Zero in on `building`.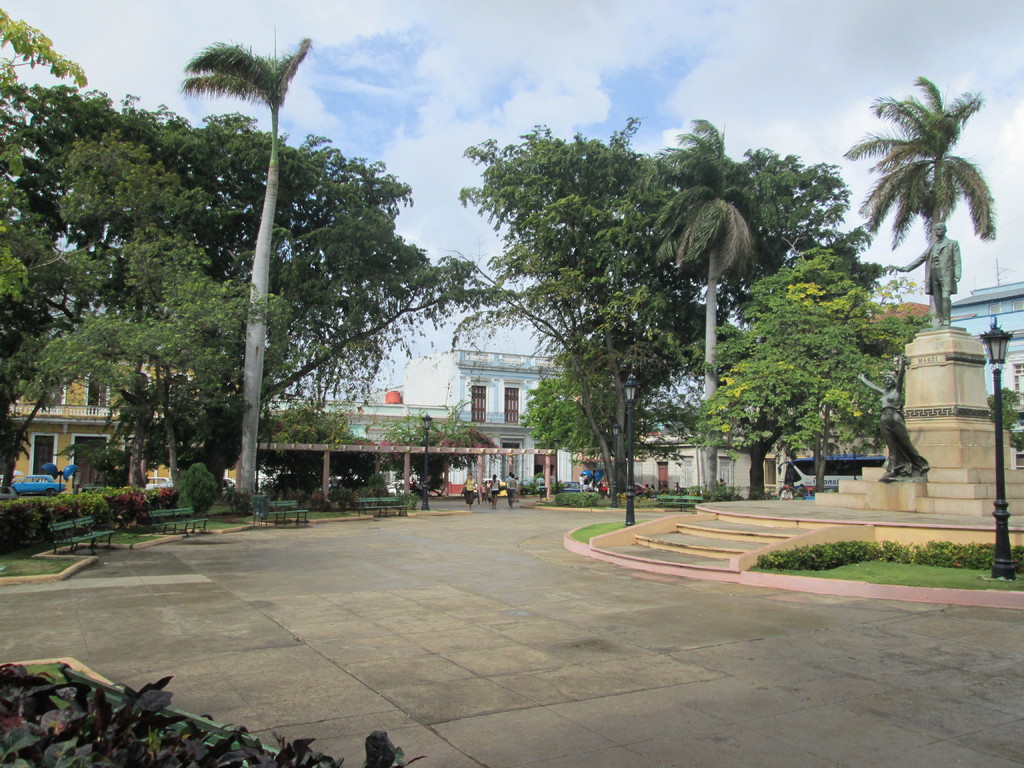
Zeroed in: region(257, 405, 484, 497).
